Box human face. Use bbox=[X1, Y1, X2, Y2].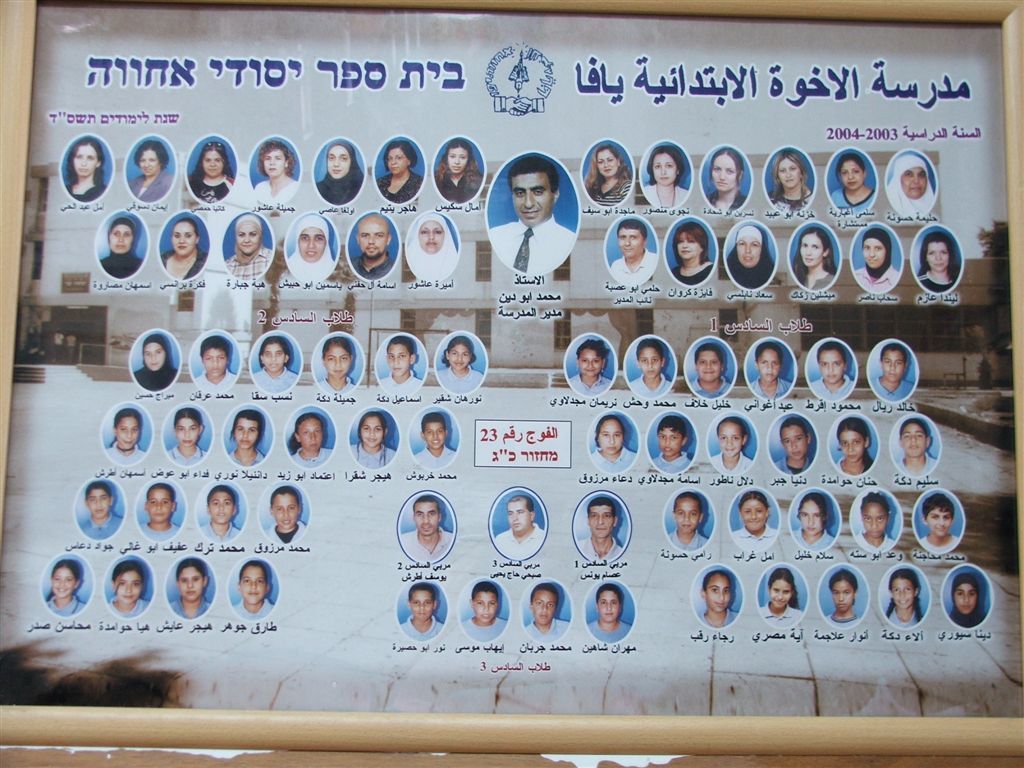
bbox=[319, 346, 354, 376].
